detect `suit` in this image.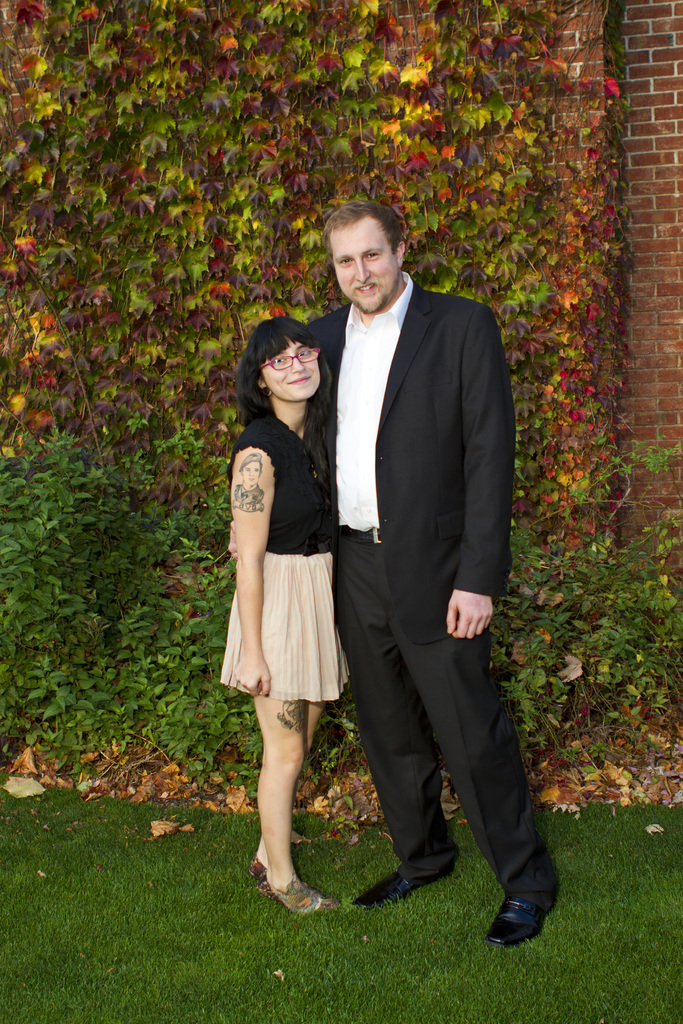
Detection: {"left": 313, "top": 176, "right": 520, "bottom": 933}.
